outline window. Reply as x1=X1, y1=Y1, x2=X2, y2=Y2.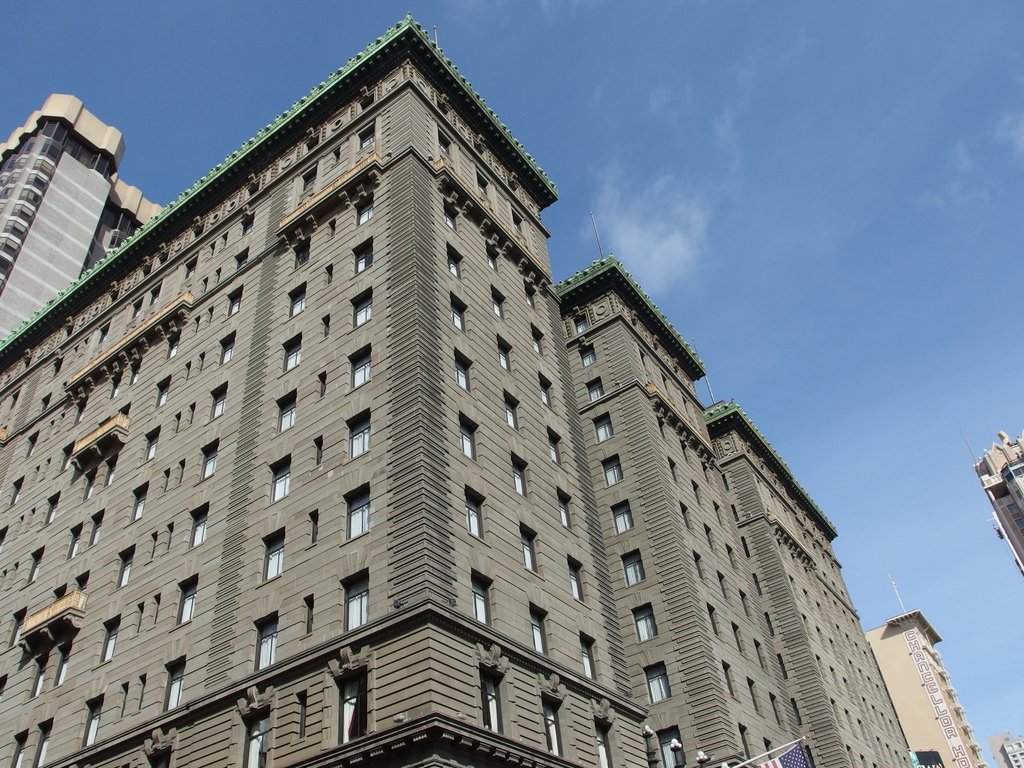
x1=88, y1=517, x2=104, y2=546.
